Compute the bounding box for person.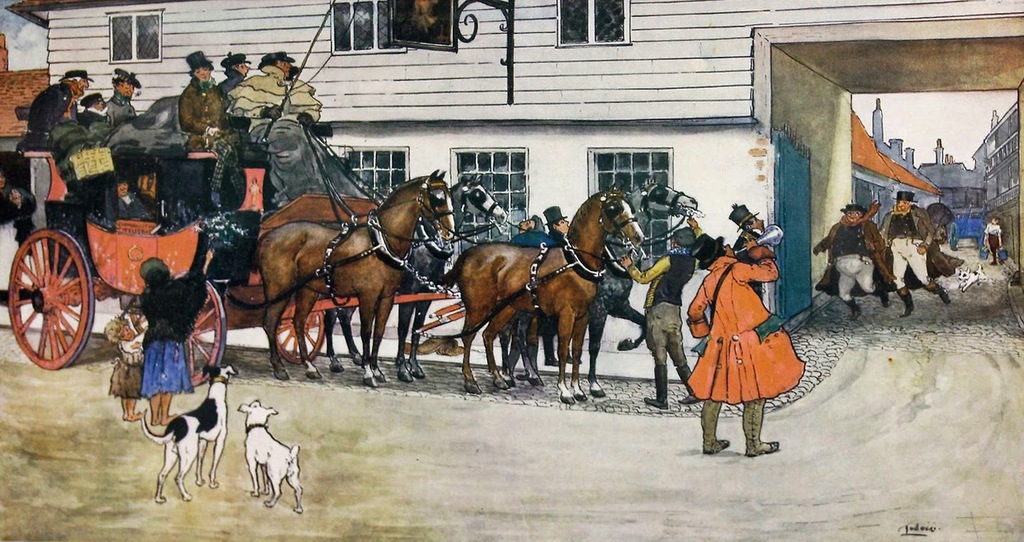
bbox(686, 228, 814, 462).
